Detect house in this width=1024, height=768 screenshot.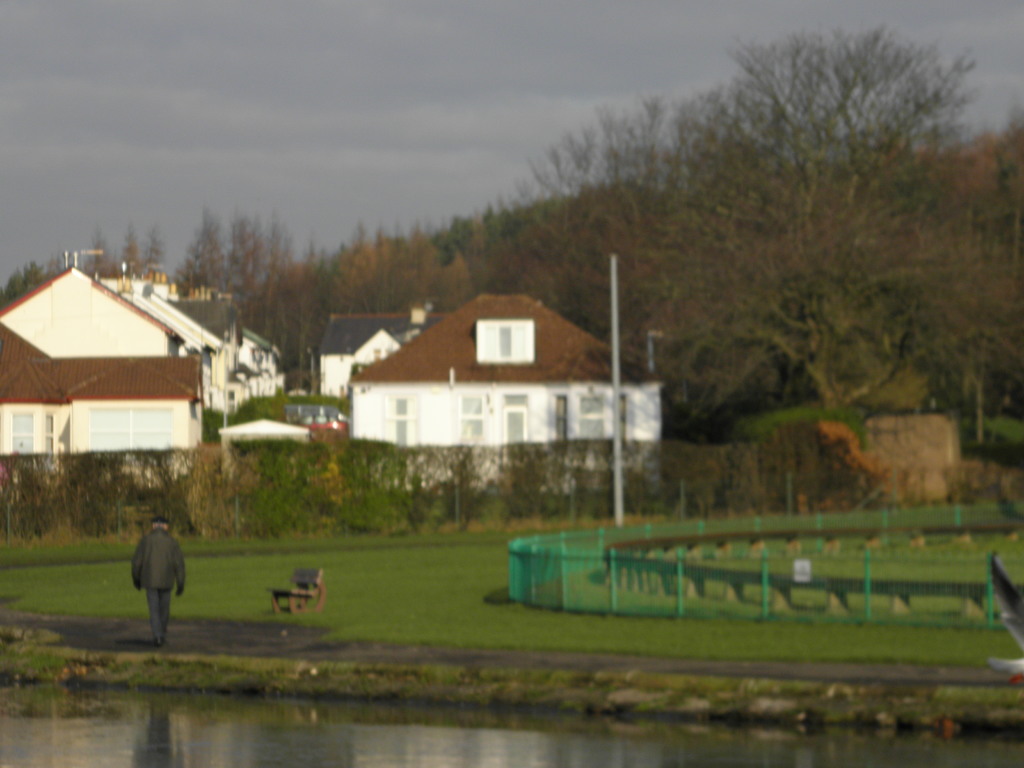
Detection: {"left": 0, "top": 310, "right": 67, "bottom": 500}.
